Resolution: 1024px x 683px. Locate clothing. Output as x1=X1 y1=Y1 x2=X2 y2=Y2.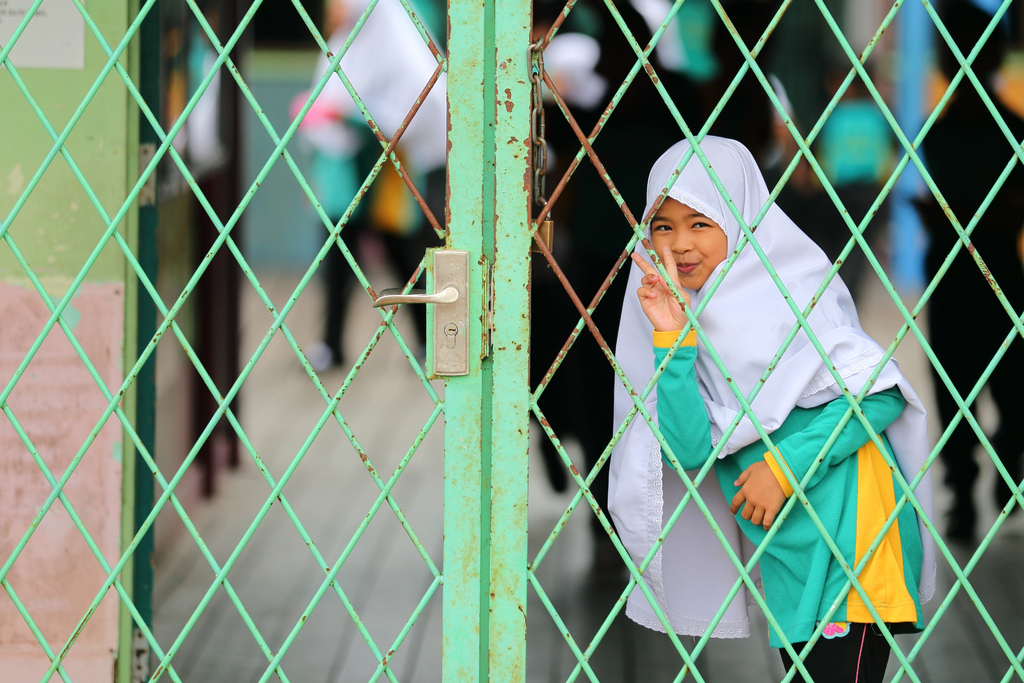
x1=616 y1=143 x2=917 y2=614.
